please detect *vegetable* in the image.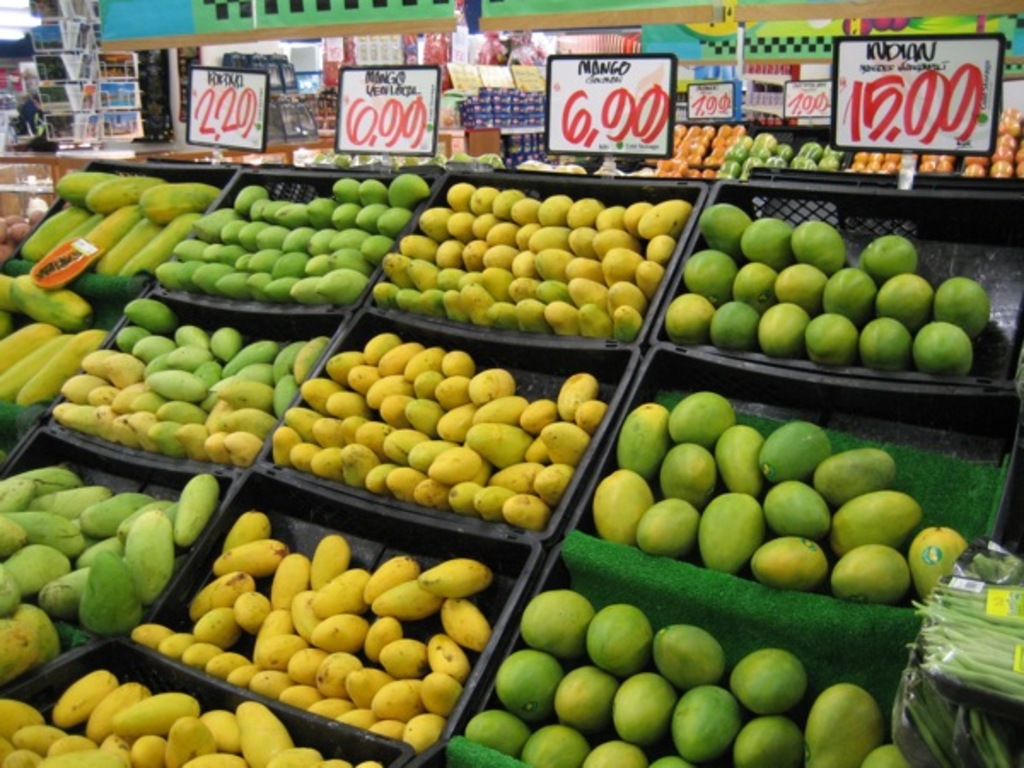
left=89, top=176, right=162, bottom=213.
